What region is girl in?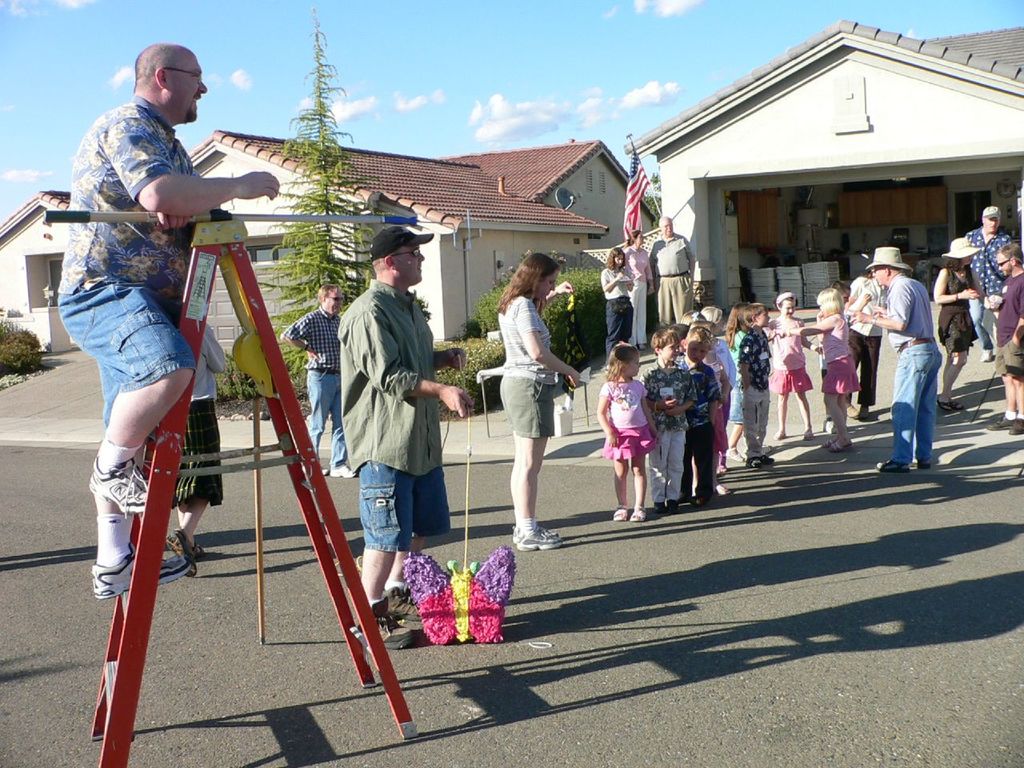
{"x1": 726, "y1": 302, "x2": 750, "y2": 460}.
